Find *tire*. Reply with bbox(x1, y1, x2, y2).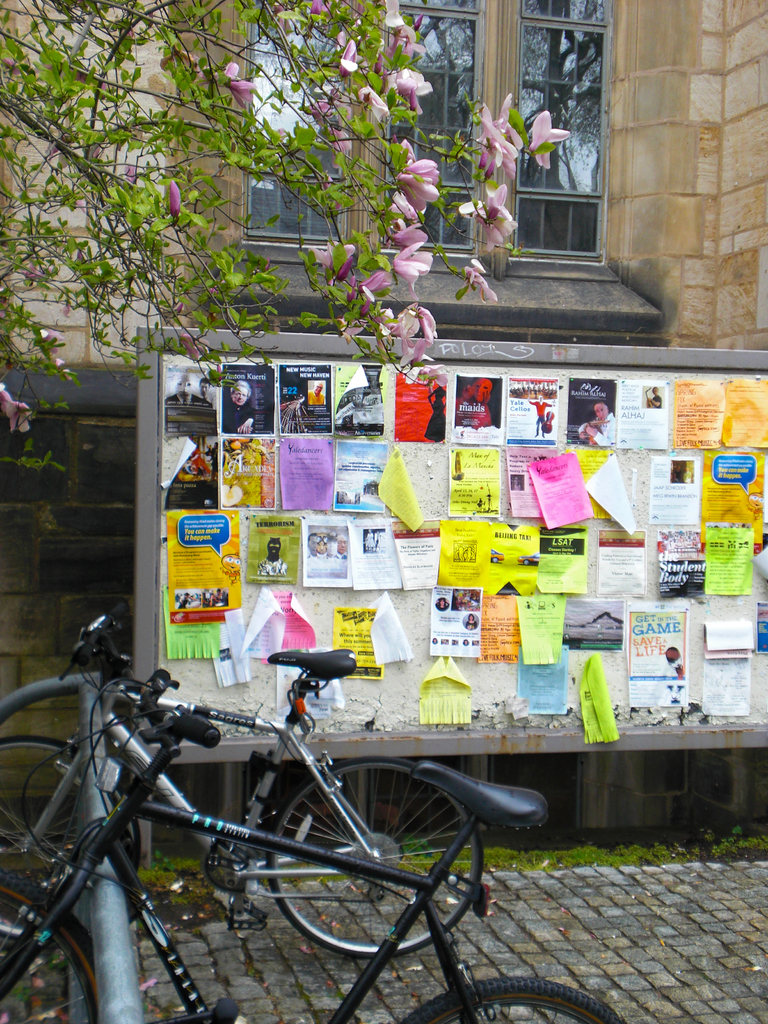
bbox(0, 734, 143, 920).
